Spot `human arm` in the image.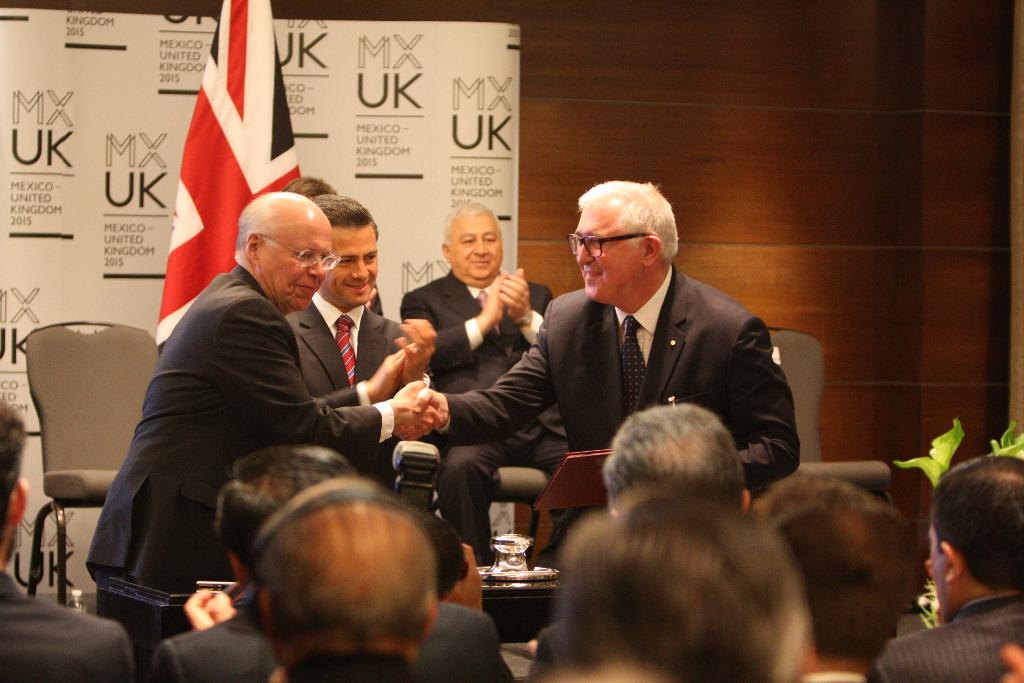
`human arm` found at (664,324,795,480).
